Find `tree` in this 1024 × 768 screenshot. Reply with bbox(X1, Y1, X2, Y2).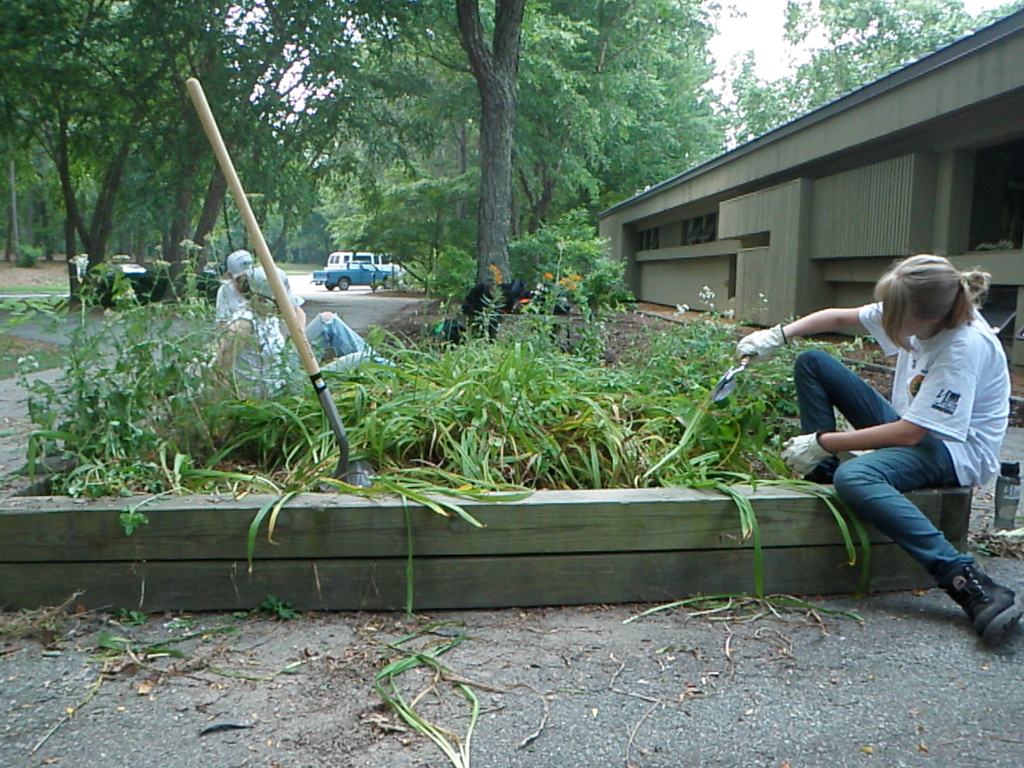
bbox(141, 0, 313, 288).
